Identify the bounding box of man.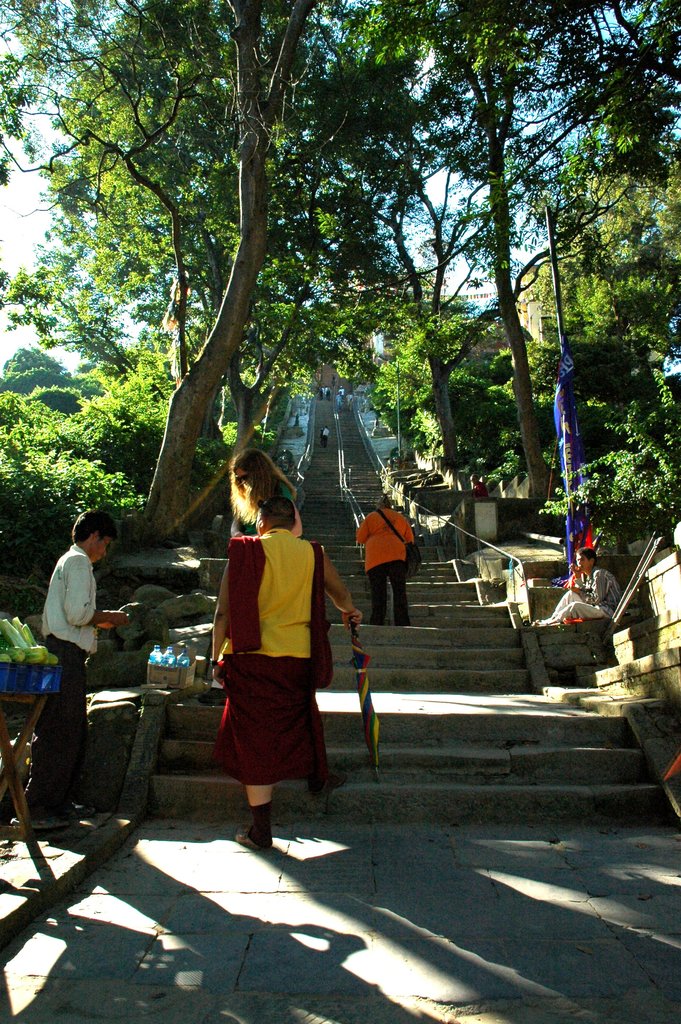
{"left": 536, "top": 543, "right": 619, "bottom": 626}.
